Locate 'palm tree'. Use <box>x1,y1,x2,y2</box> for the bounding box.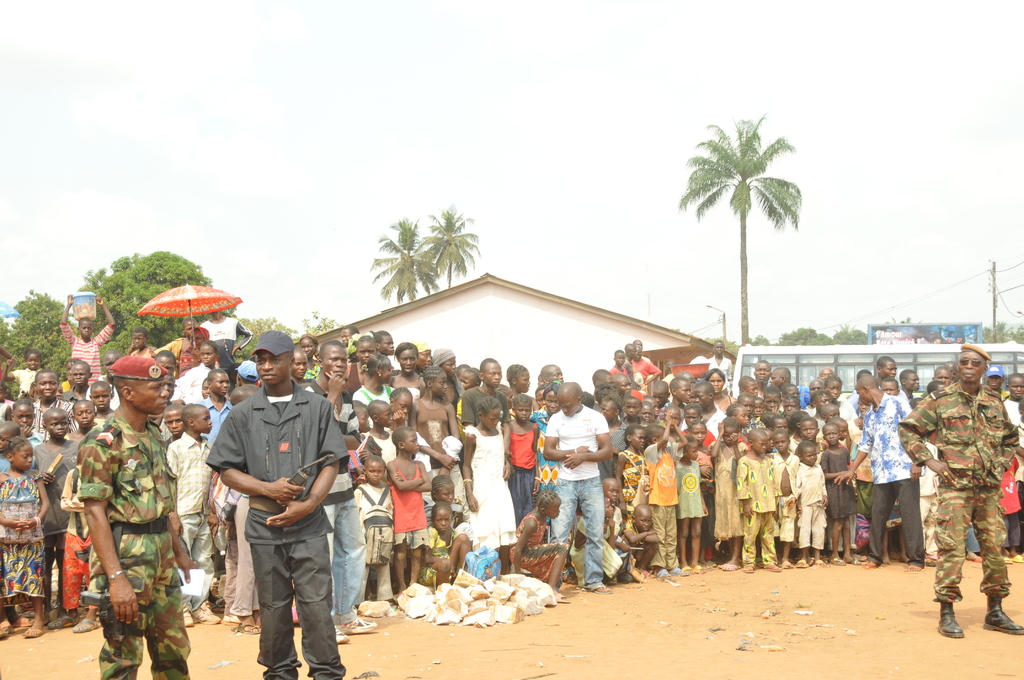
<box>413,206,484,286</box>.
